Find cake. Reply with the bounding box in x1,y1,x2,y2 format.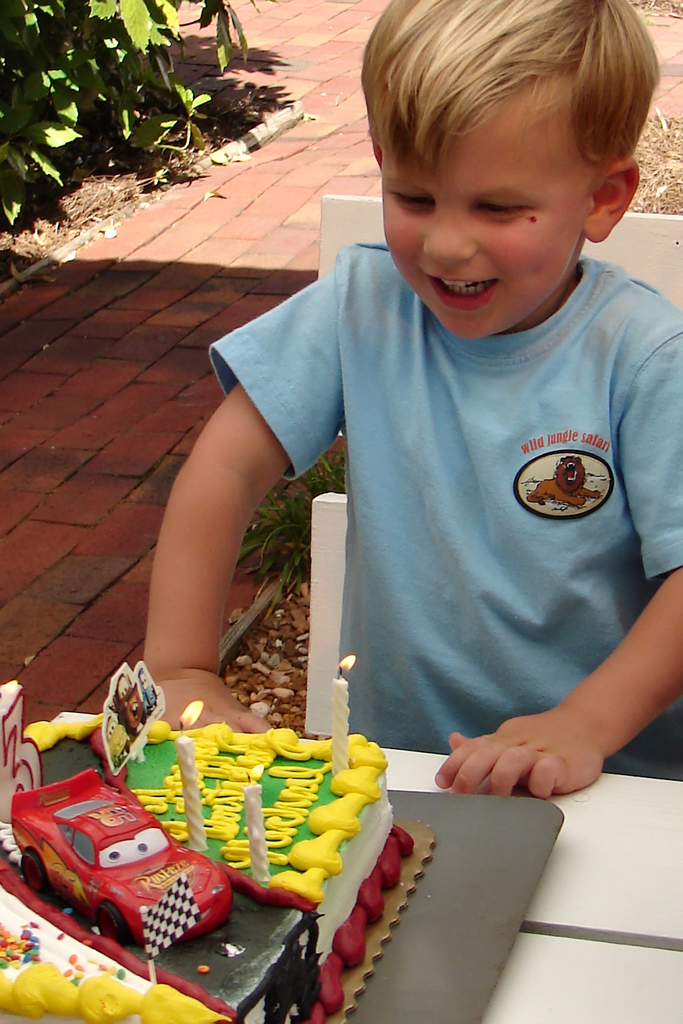
0,713,407,1023.
